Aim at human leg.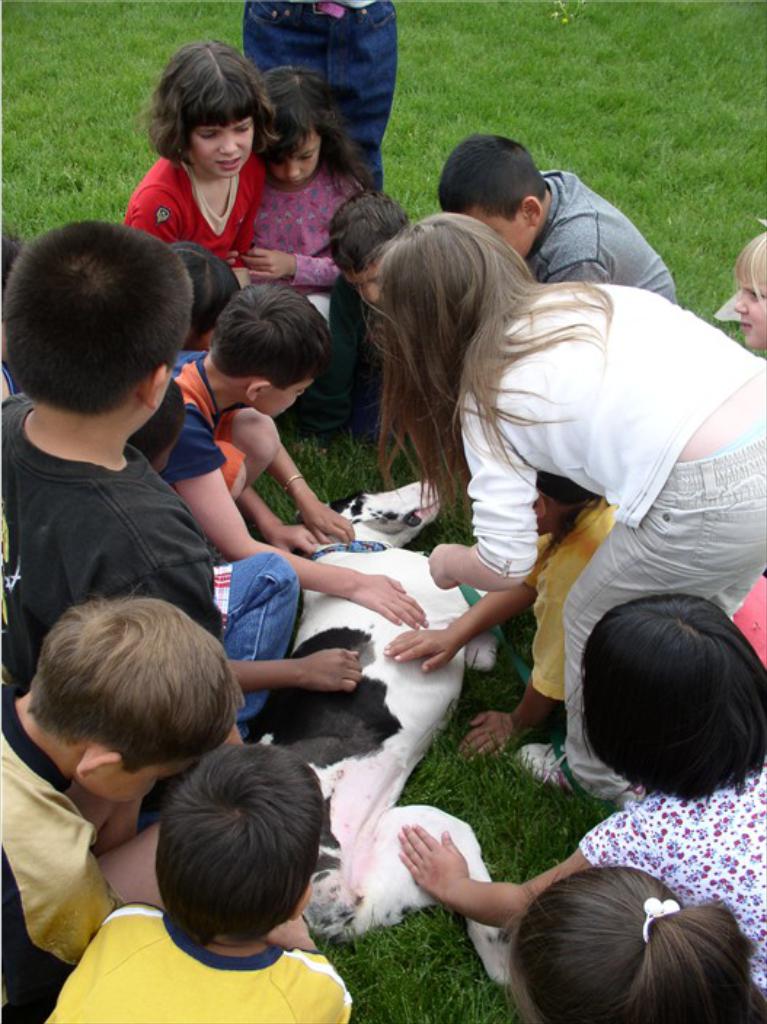
Aimed at (x1=242, y1=0, x2=325, y2=96).
